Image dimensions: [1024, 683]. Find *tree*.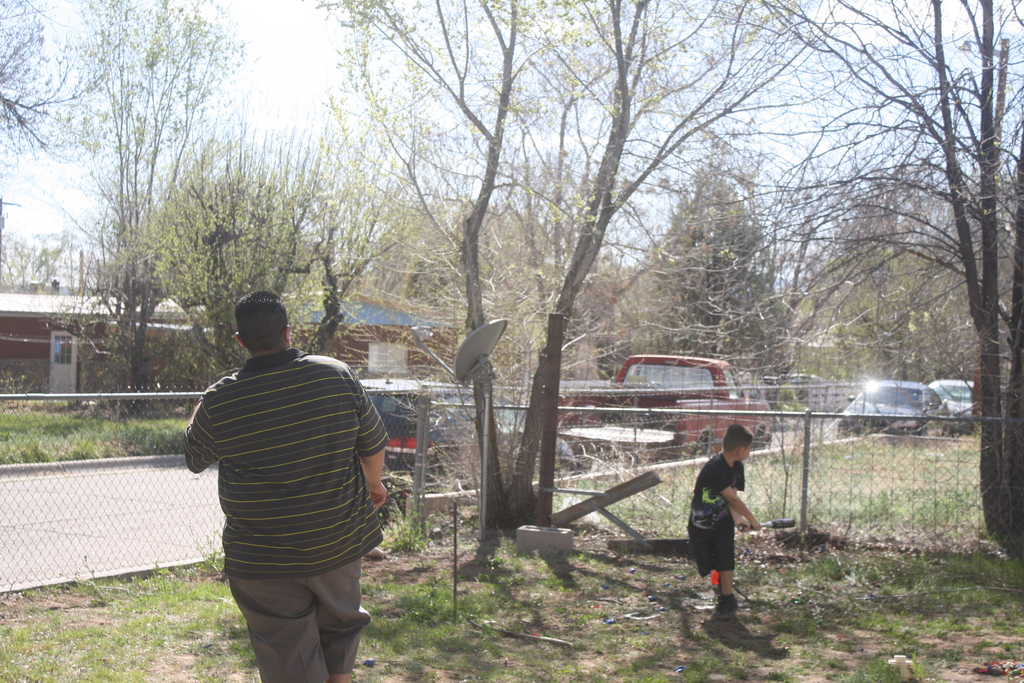
(left=0, top=233, right=75, bottom=304).
